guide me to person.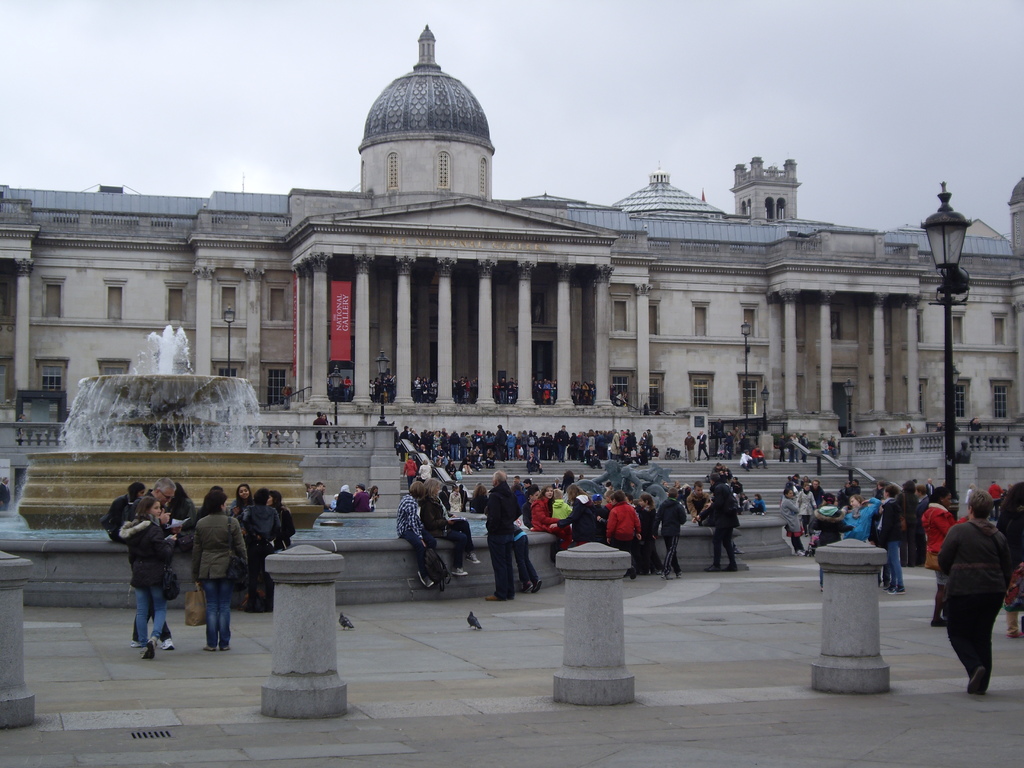
Guidance: bbox=[351, 484, 372, 513].
